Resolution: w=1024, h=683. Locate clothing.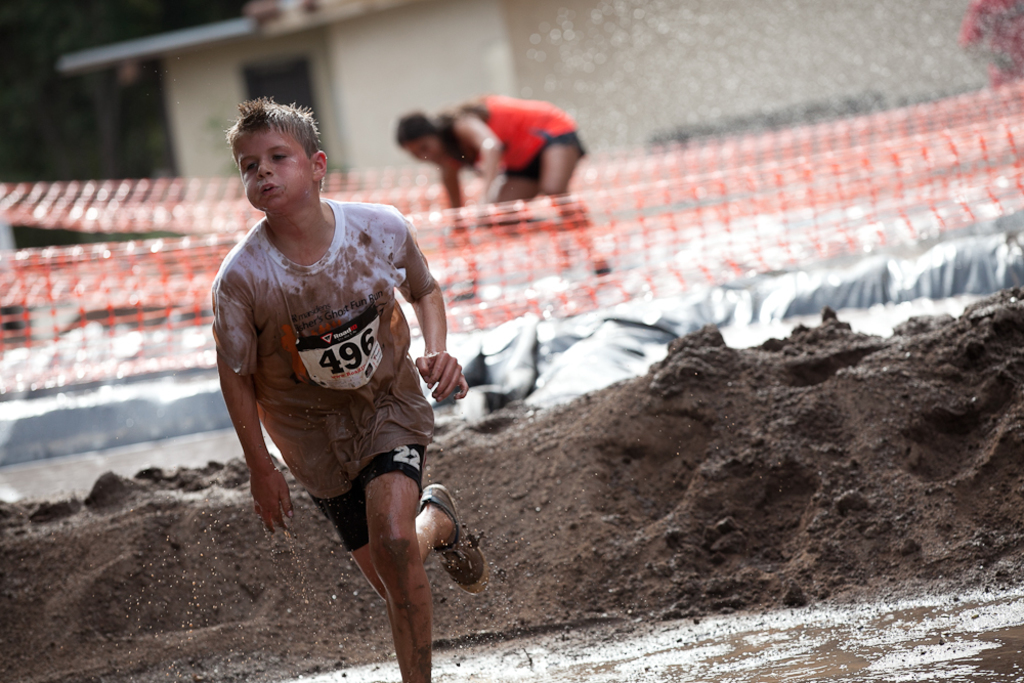
BBox(436, 93, 585, 179).
